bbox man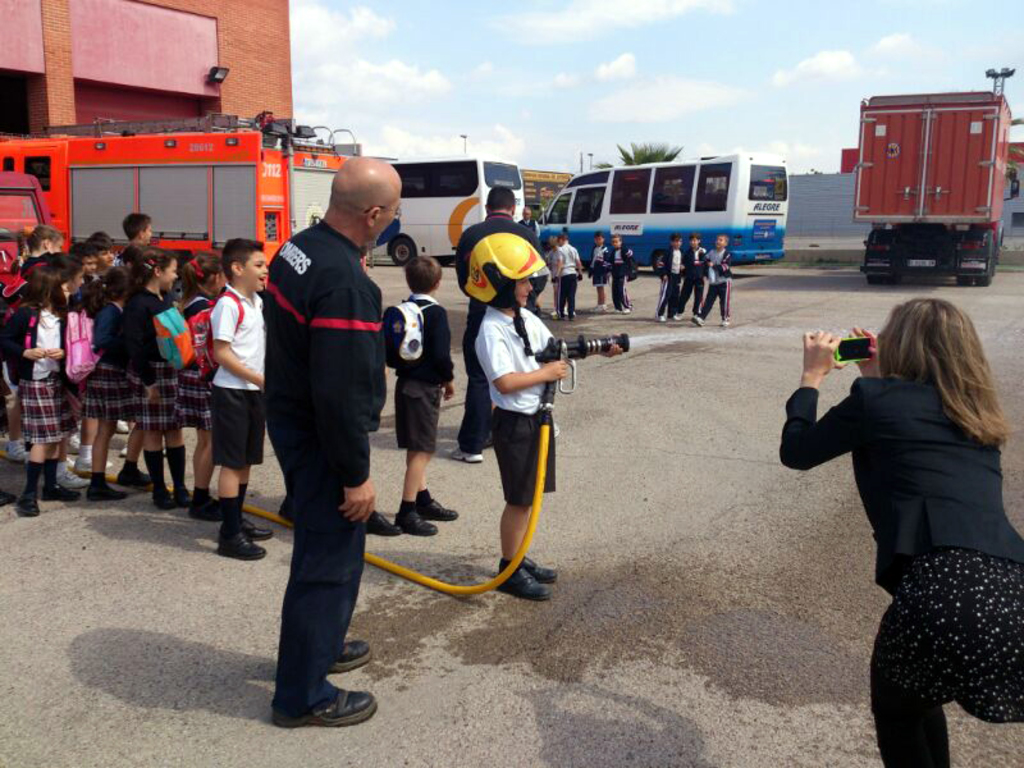
box=[550, 237, 579, 312]
